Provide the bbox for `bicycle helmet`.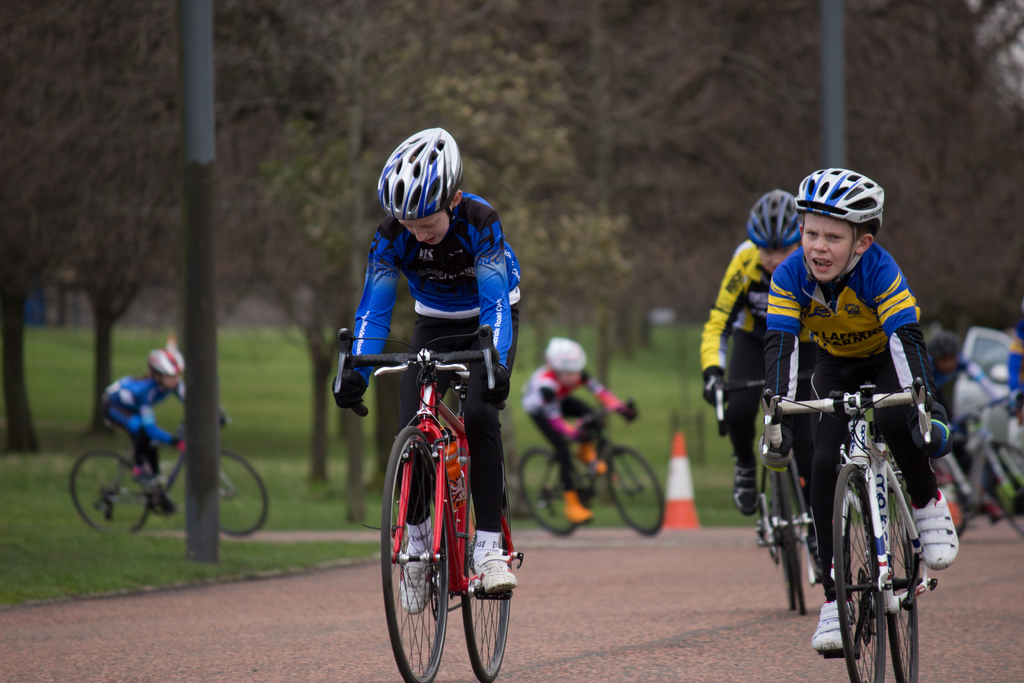
crop(148, 347, 189, 373).
